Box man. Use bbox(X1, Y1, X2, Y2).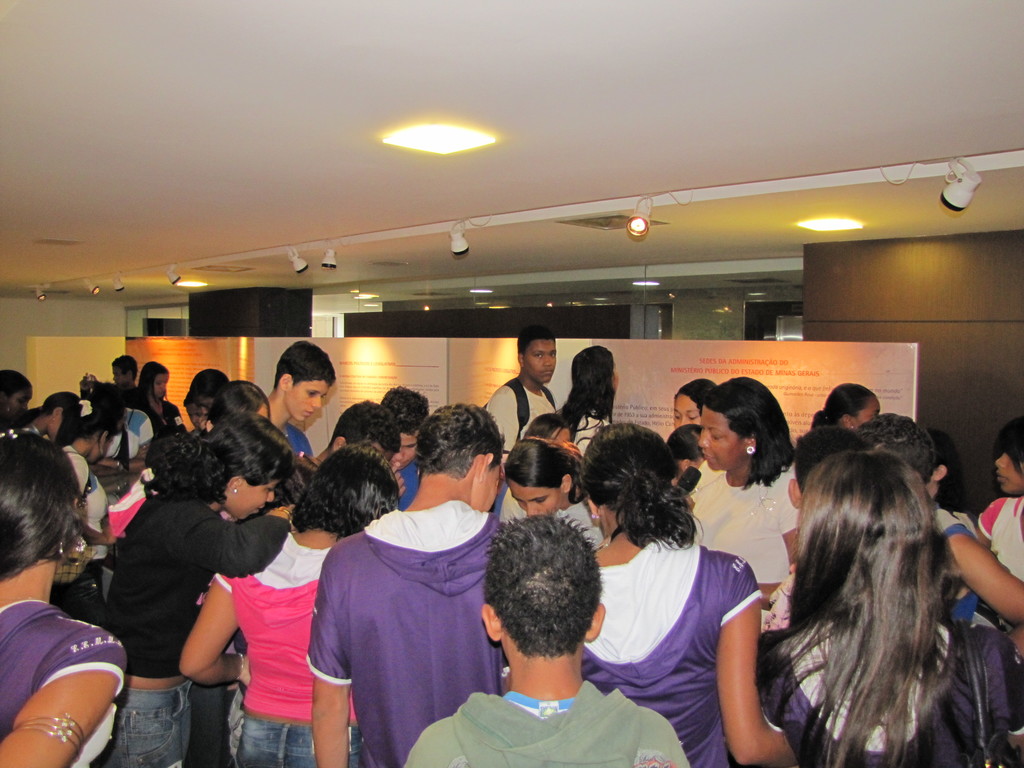
bbox(107, 358, 140, 393).
